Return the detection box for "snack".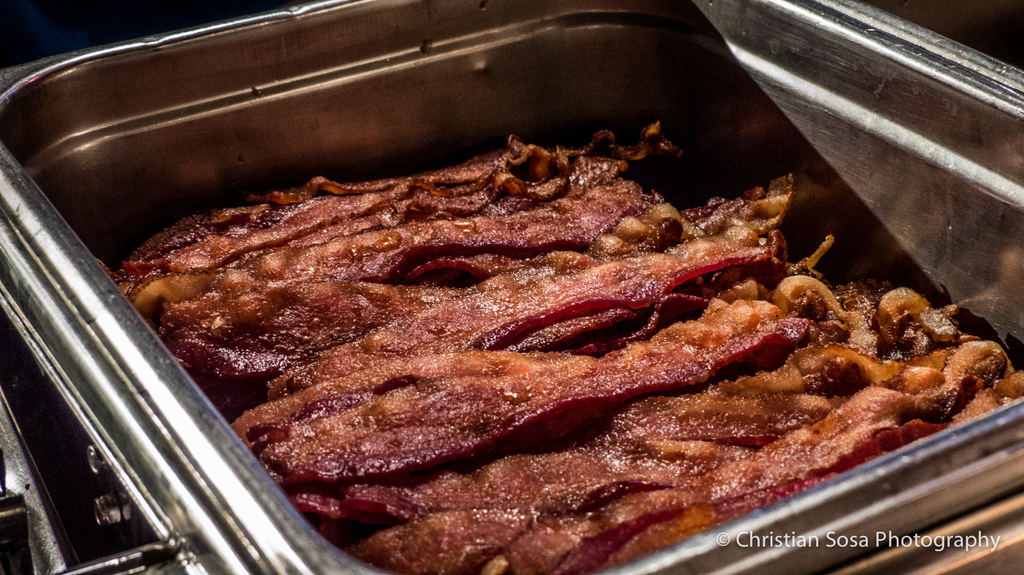
{"left": 98, "top": 122, "right": 1023, "bottom": 574}.
